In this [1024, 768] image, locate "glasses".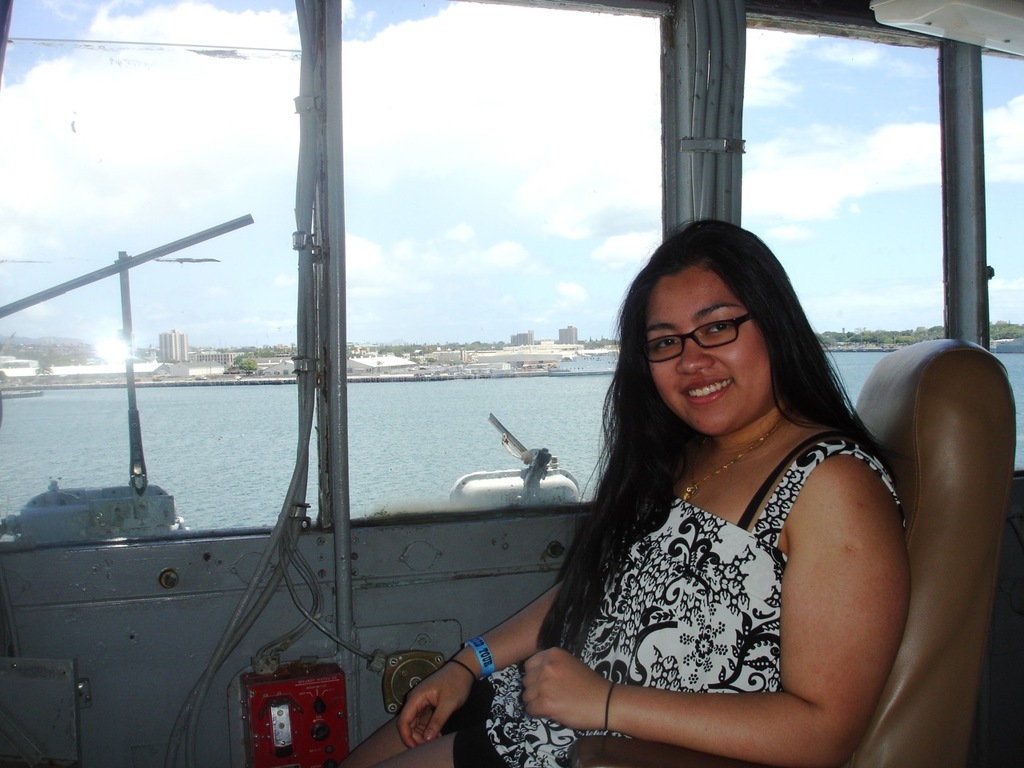
Bounding box: [636,305,756,374].
